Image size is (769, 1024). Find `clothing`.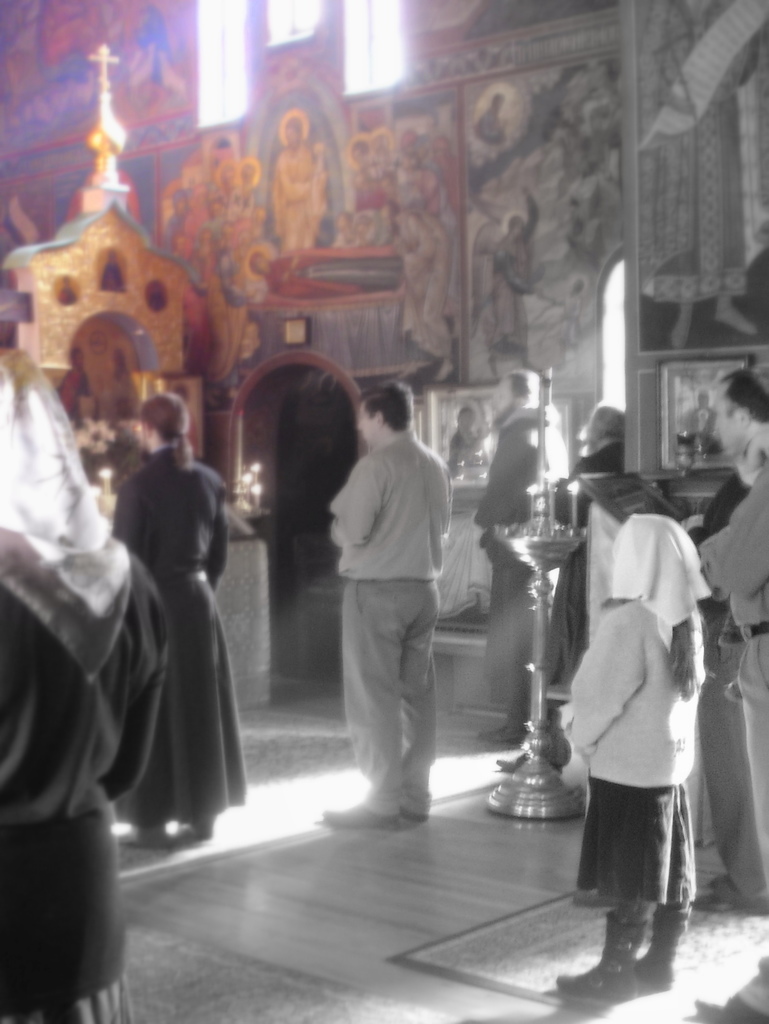
region(636, 3, 761, 307).
